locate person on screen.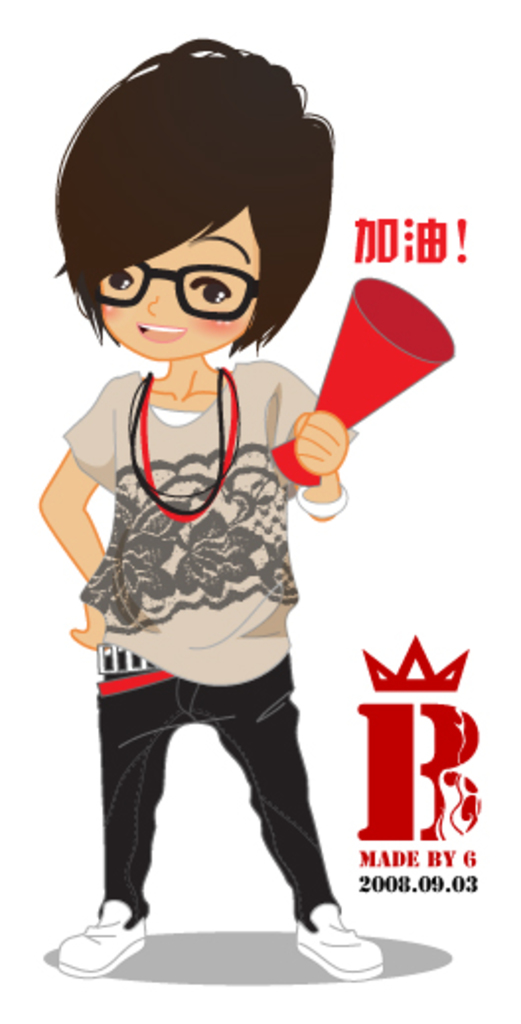
On screen at (x1=30, y1=183, x2=448, y2=1023).
